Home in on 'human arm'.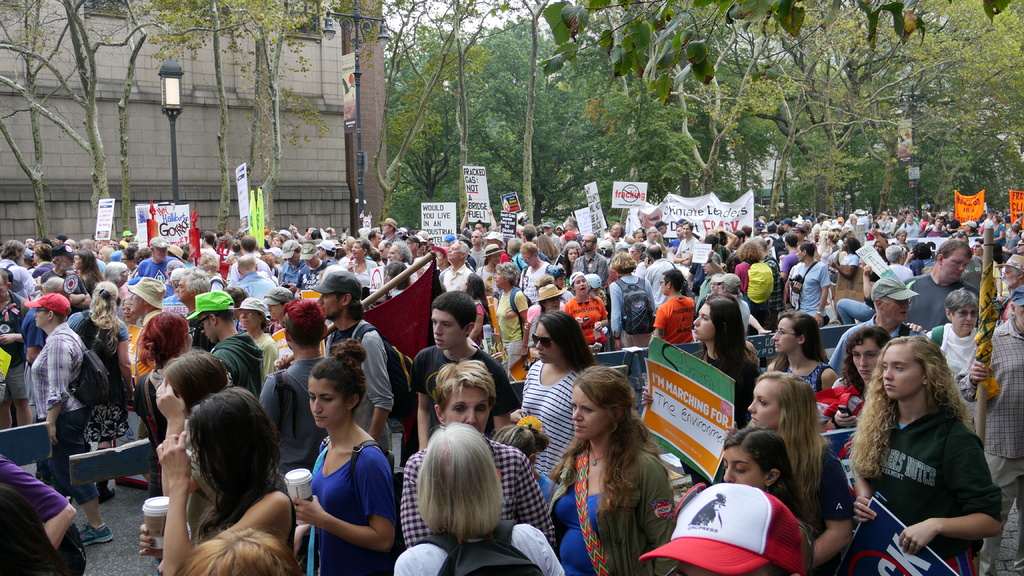
Homed in at bbox=[22, 268, 43, 300].
